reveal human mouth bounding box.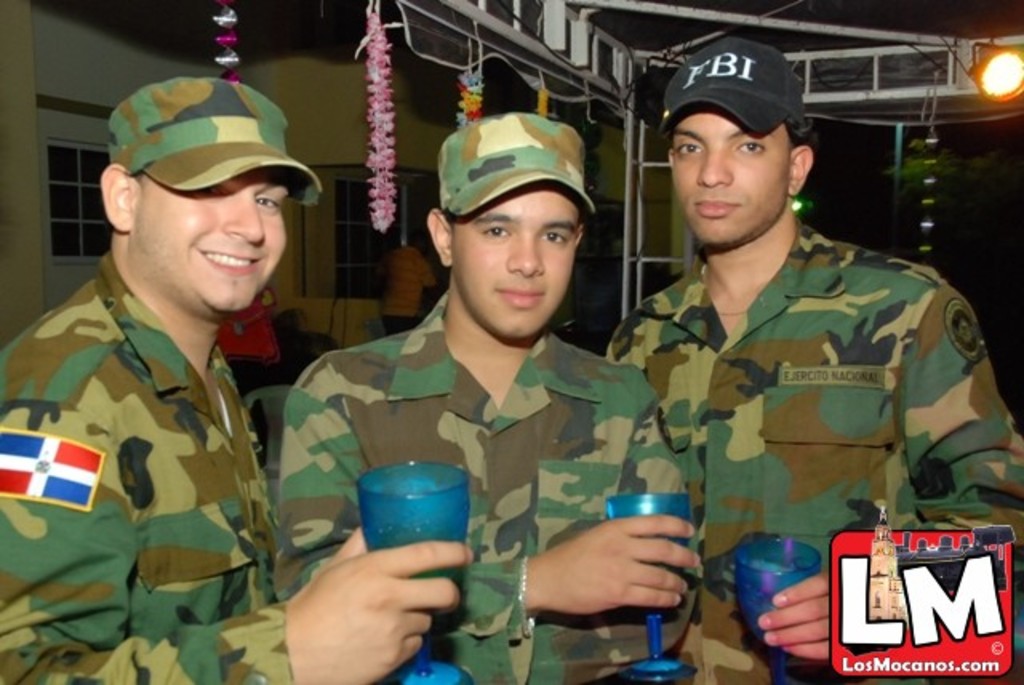
Revealed: box(494, 286, 547, 307).
